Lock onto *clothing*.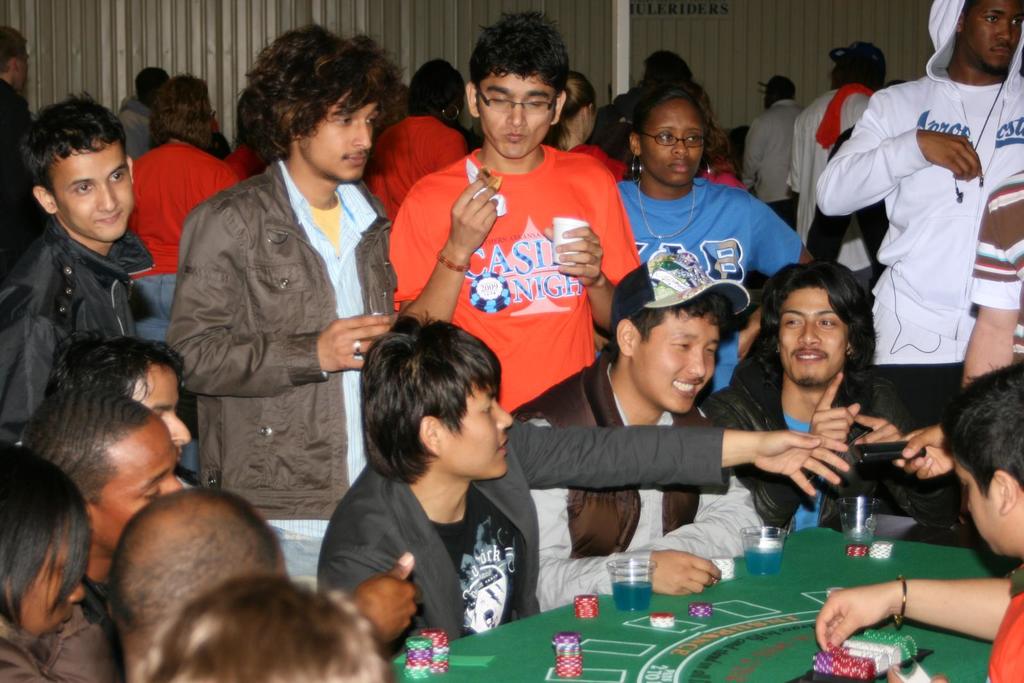
Locked: 127:140:244:342.
